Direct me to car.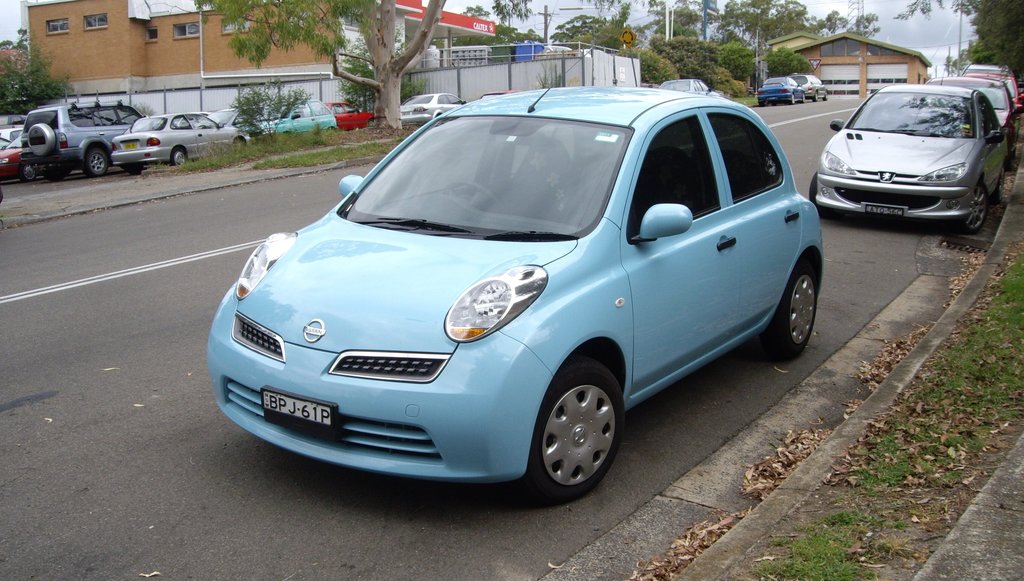
Direction: 111,114,252,177.
